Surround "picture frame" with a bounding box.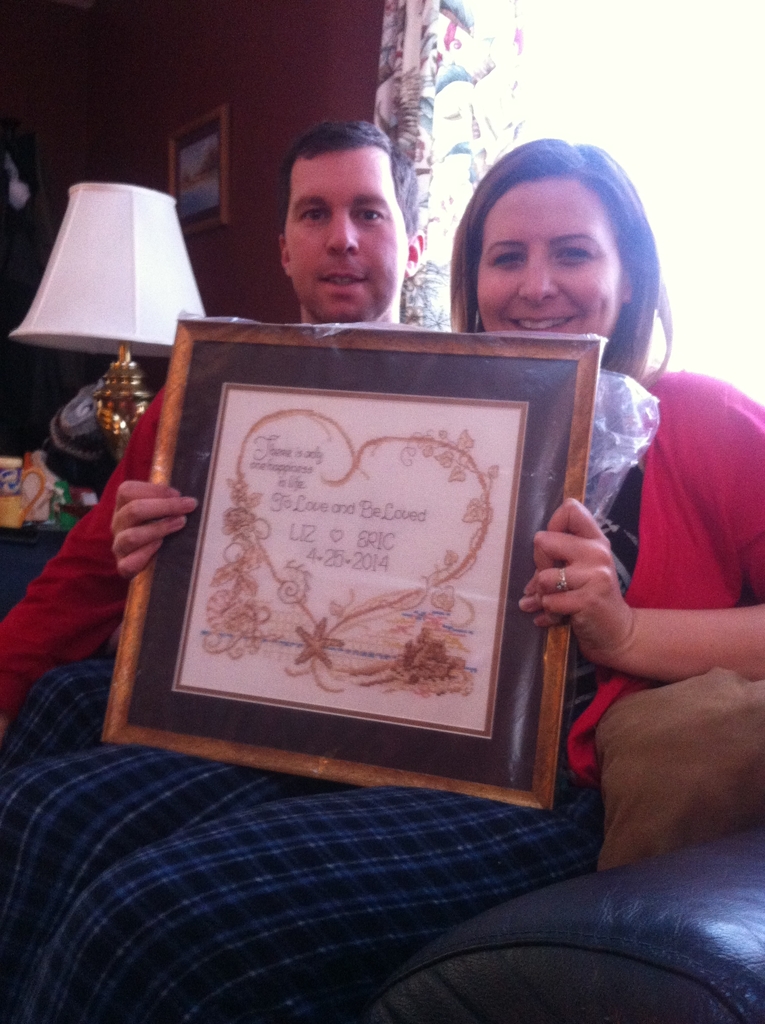
109,309,599,804.
